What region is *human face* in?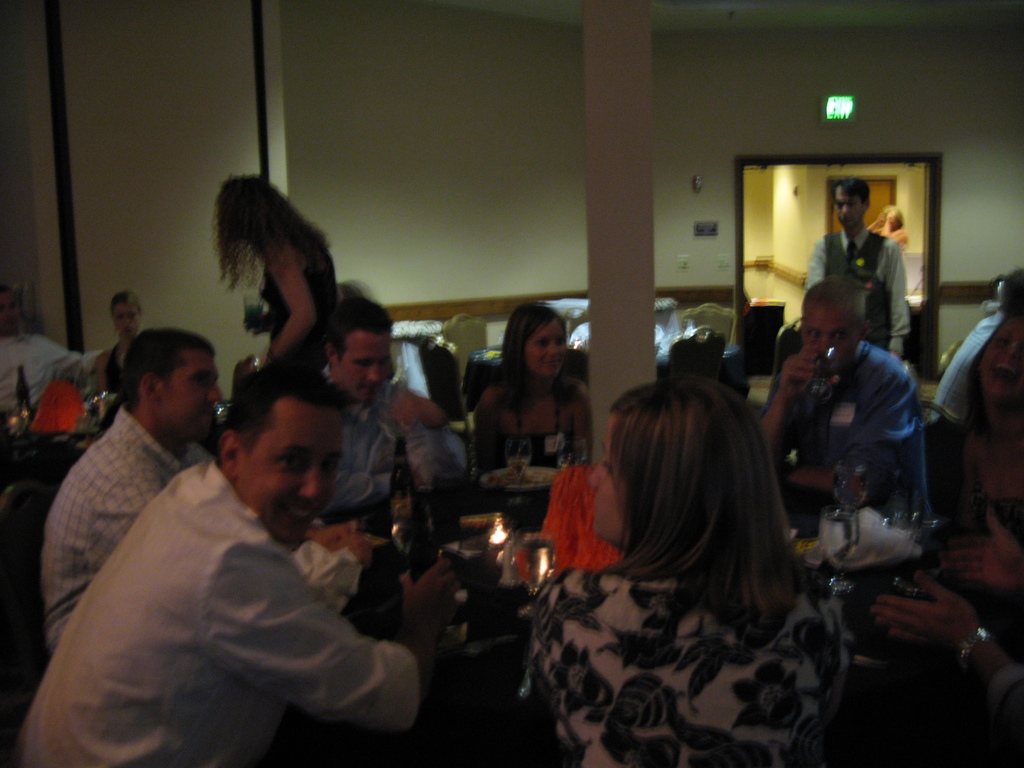
{"x1": 154, "y1": 347, "x2": 216, "y2": 431}.
